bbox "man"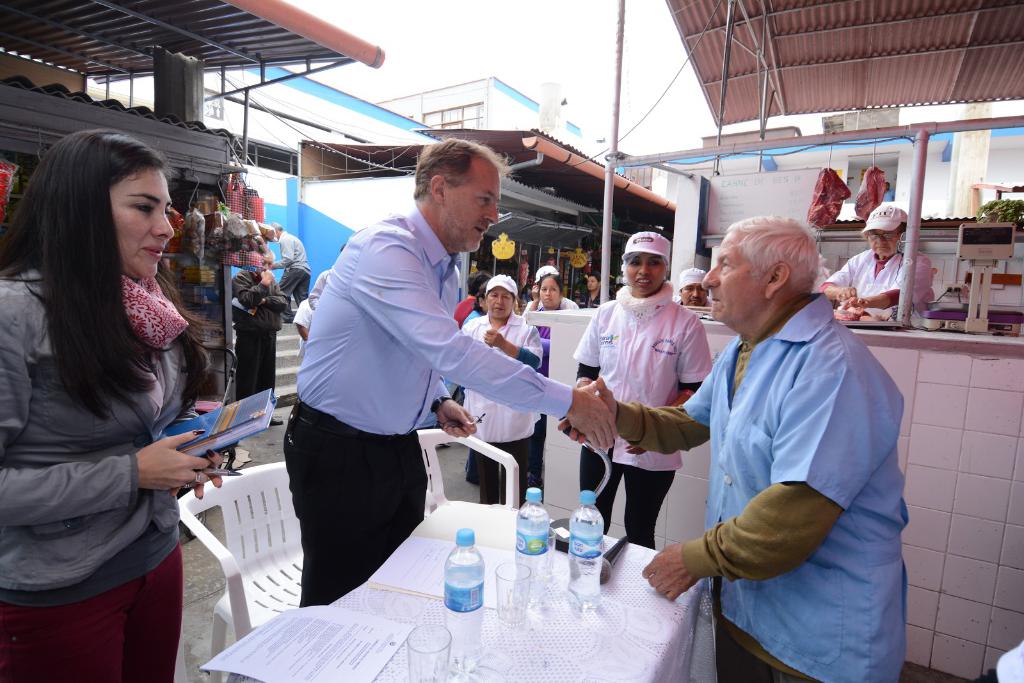
rect(266, 217, 310, 305)
